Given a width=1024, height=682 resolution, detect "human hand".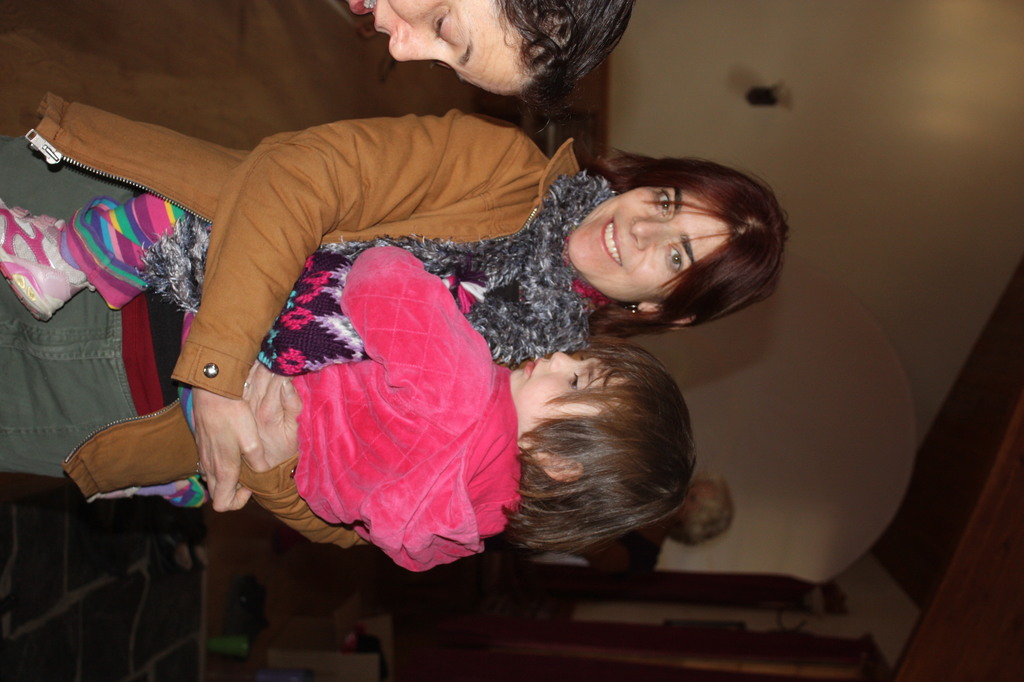
<region>182, 387, 257, 510</region>.
